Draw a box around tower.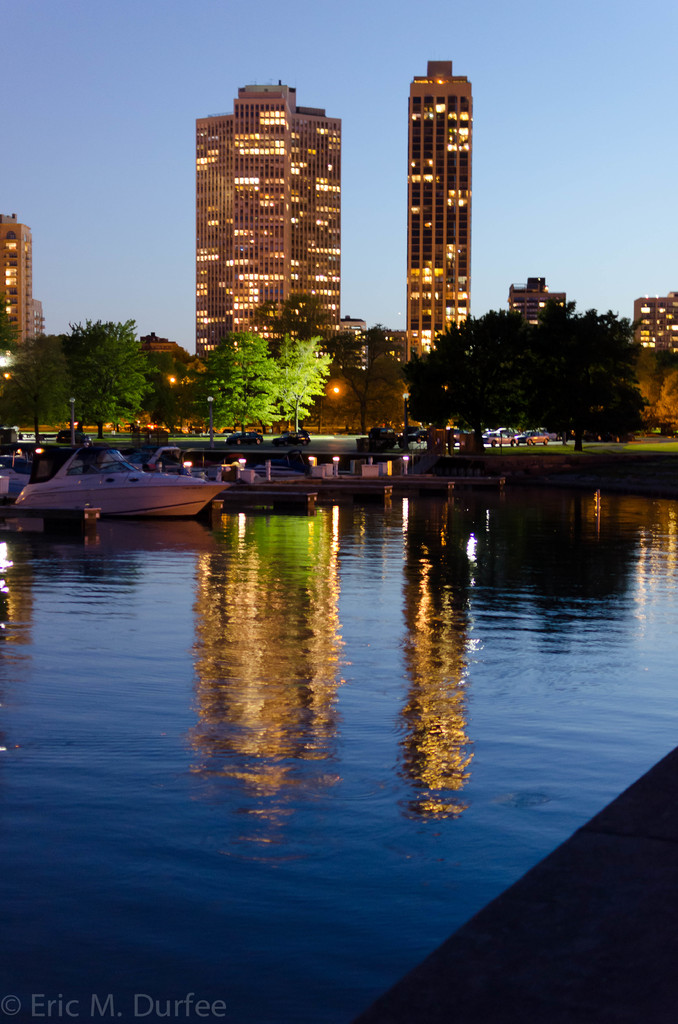
crop(400, 57, 478, 365).
